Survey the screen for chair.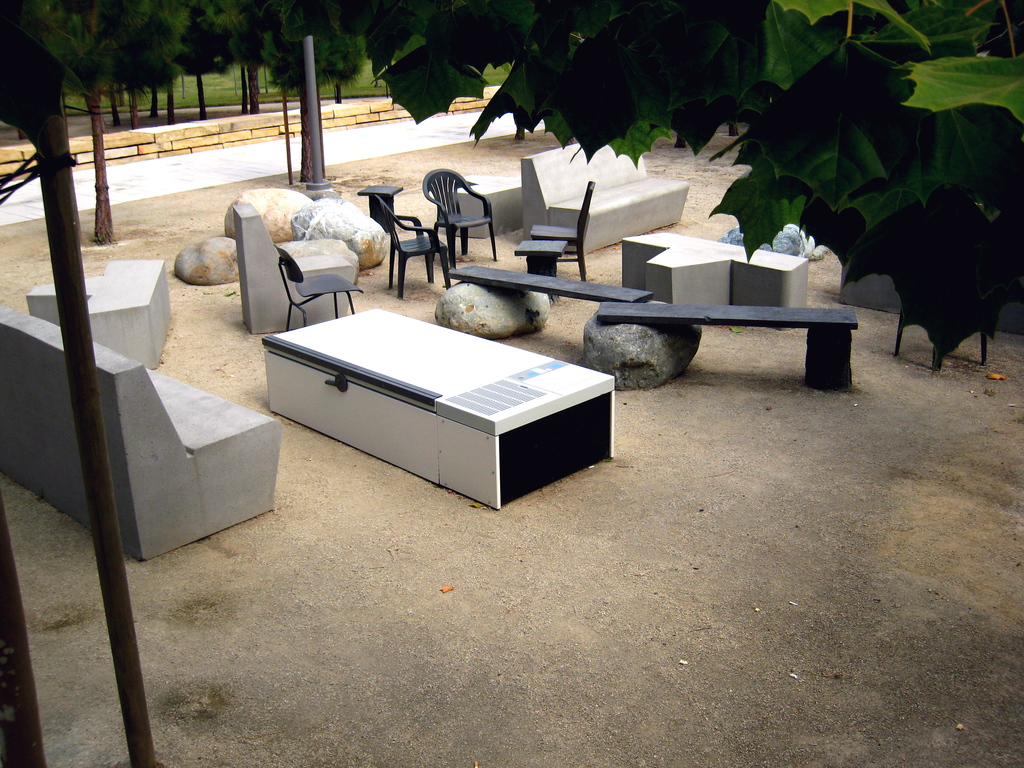
Survey found: l=272, t=242, r=365, b=331.
